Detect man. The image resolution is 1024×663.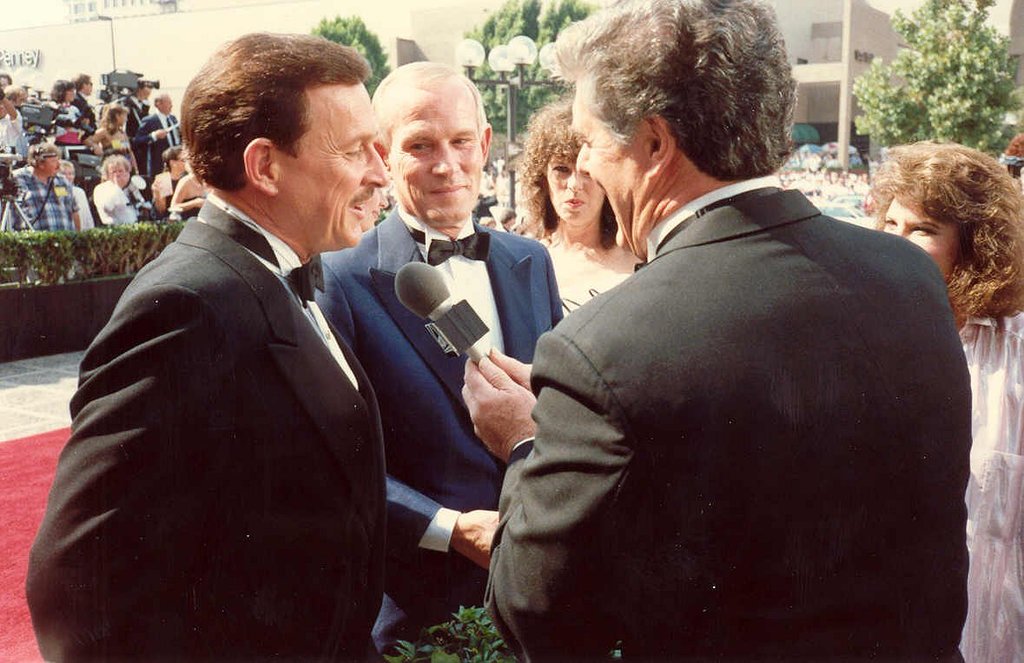
(x1=69, y1=73, x2=98, y2=126).
